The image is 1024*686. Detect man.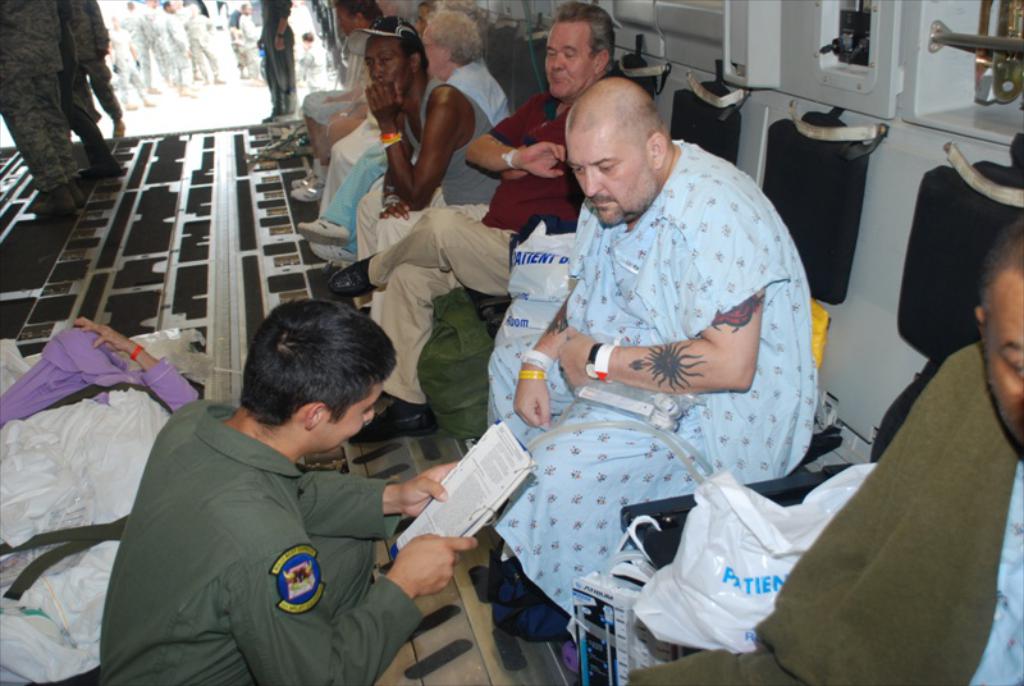
Detection: [0,0,92,230].
